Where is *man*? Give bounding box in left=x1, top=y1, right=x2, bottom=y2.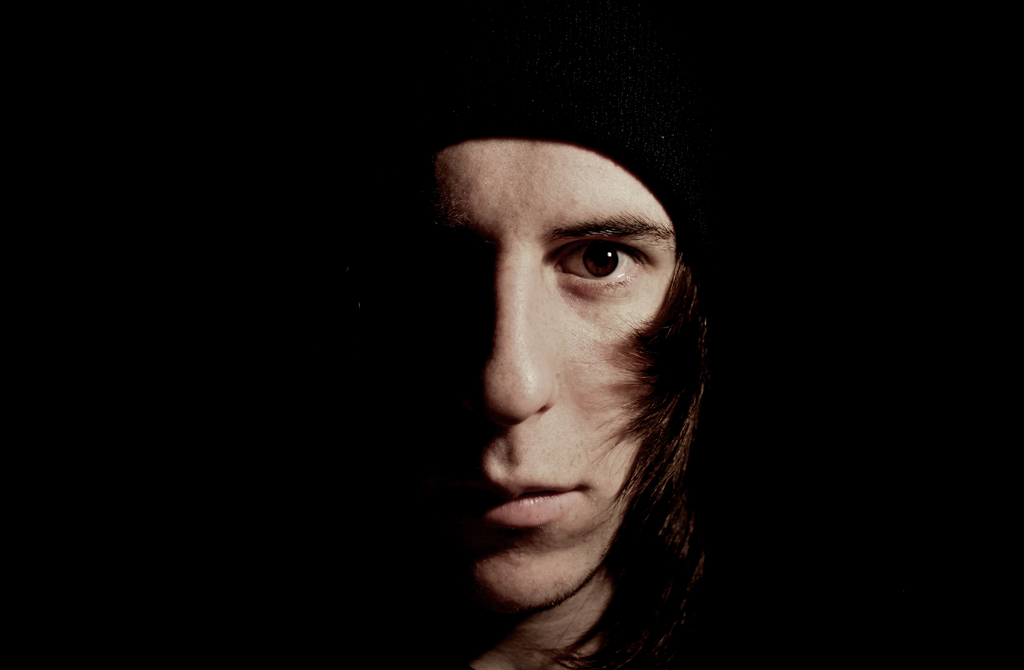
left=365, top=79, right=778, bottom=669.
